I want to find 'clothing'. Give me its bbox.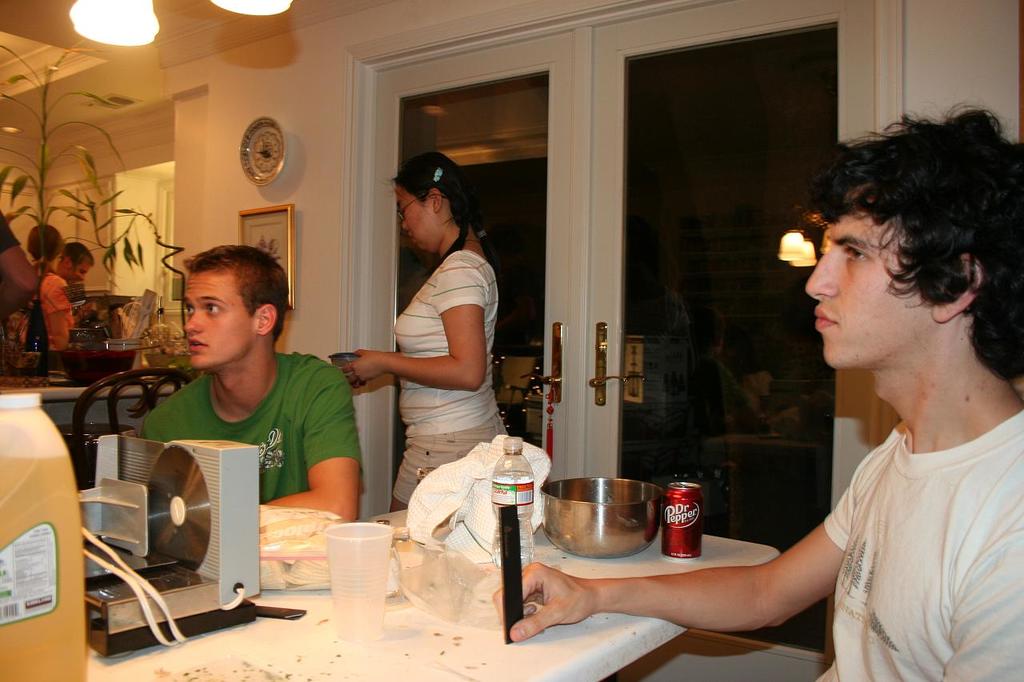
select_region(4, 273, 73, 356).
